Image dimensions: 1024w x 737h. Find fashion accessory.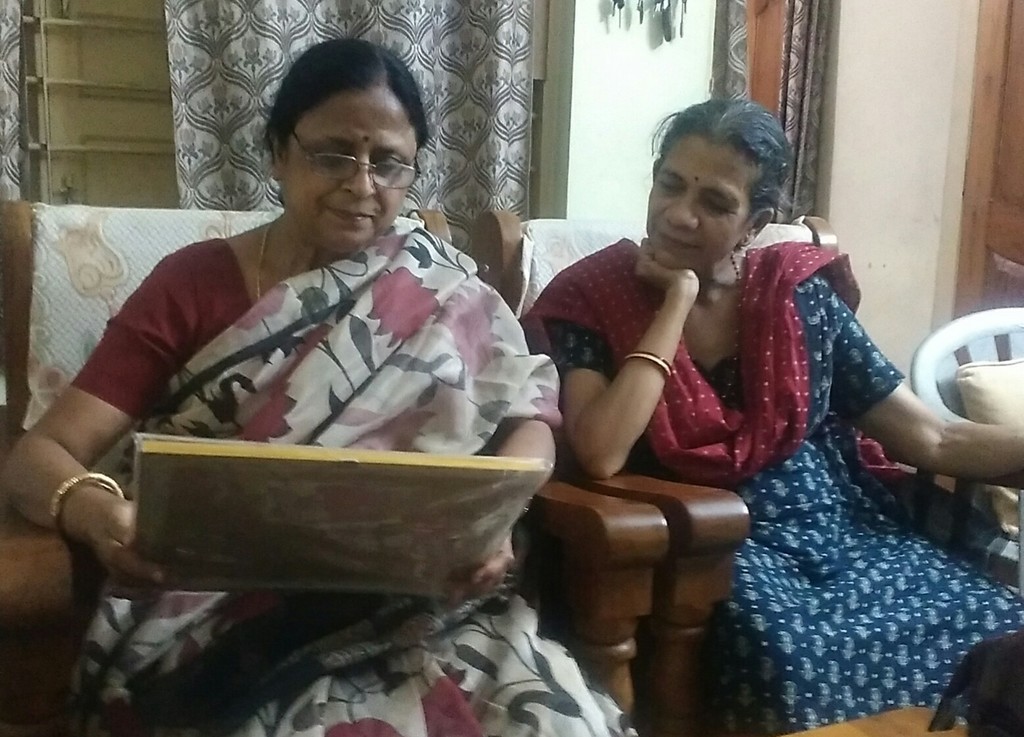
crop(704, 255, 744, 367).
